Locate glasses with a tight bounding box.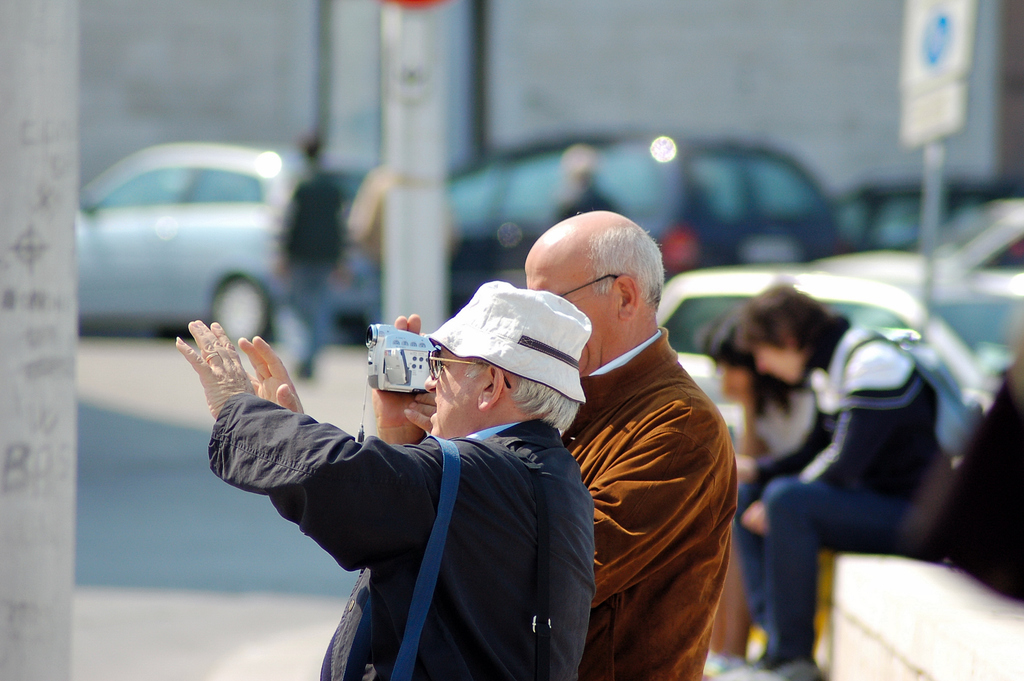
left=556, top=271, right=626, bottom=296.
